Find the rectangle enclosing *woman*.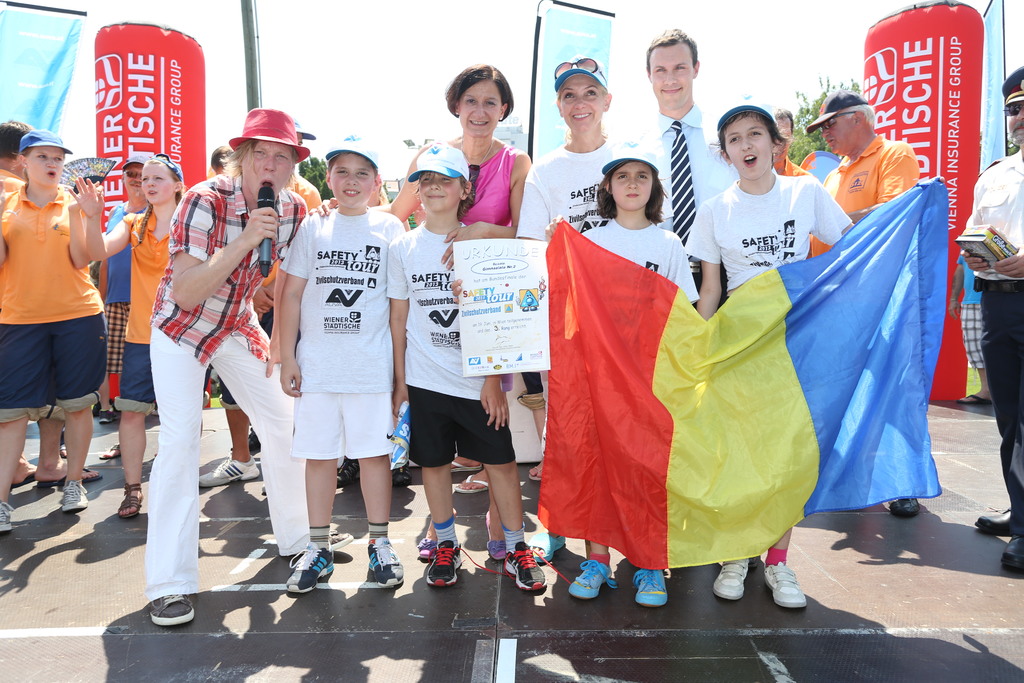
308,64,532,562.
